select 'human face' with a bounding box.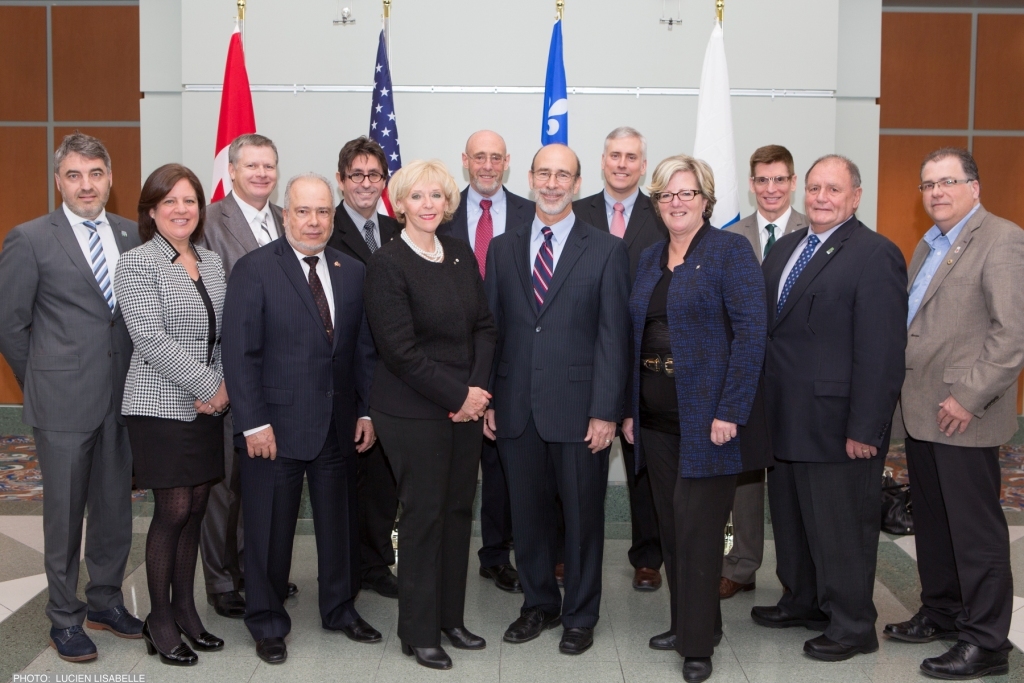
crop(402, 172, 445, 233).
